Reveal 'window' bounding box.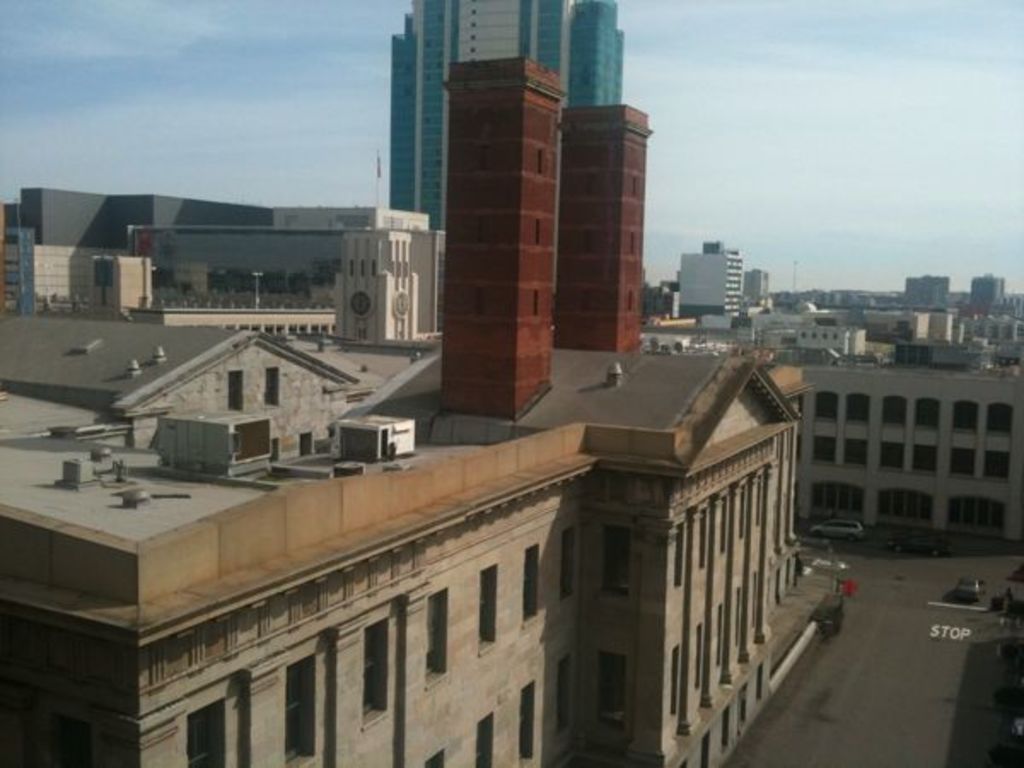
Revealed: (x1=601, y1=652, x2=631, y2=729).
